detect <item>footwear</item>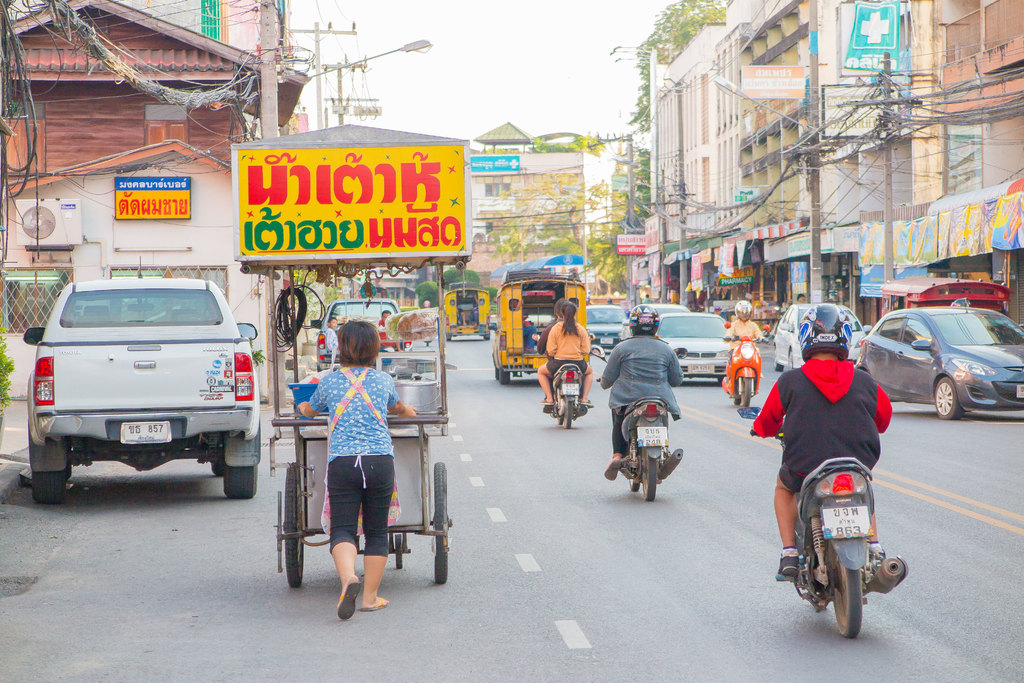
Rect(538, 398, 554, 406)
